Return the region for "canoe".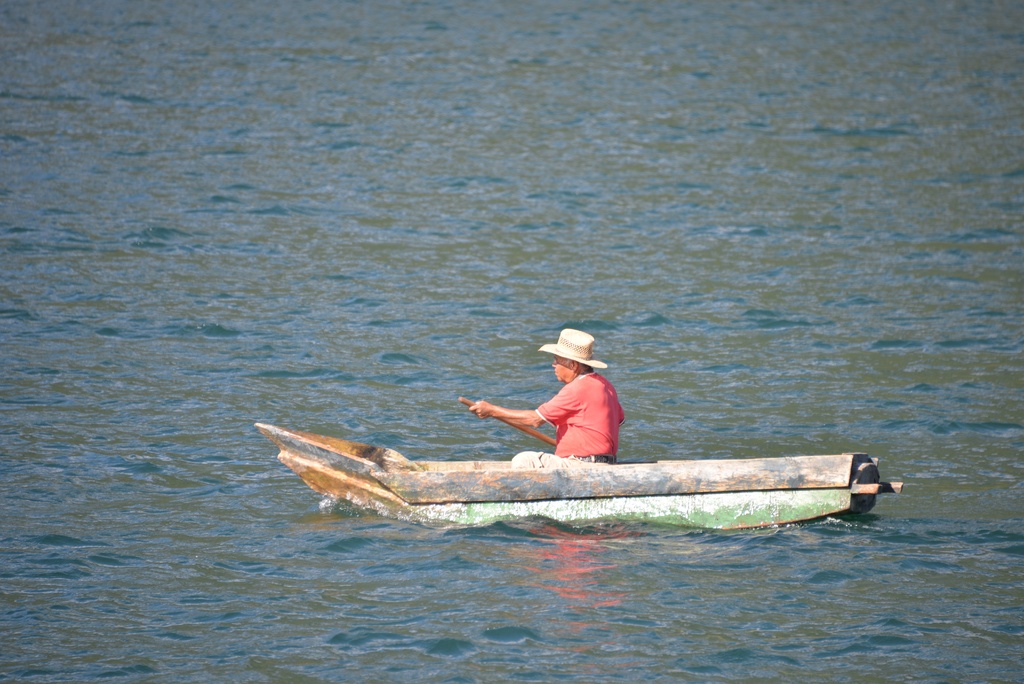
[253, 424, 902, 525].
